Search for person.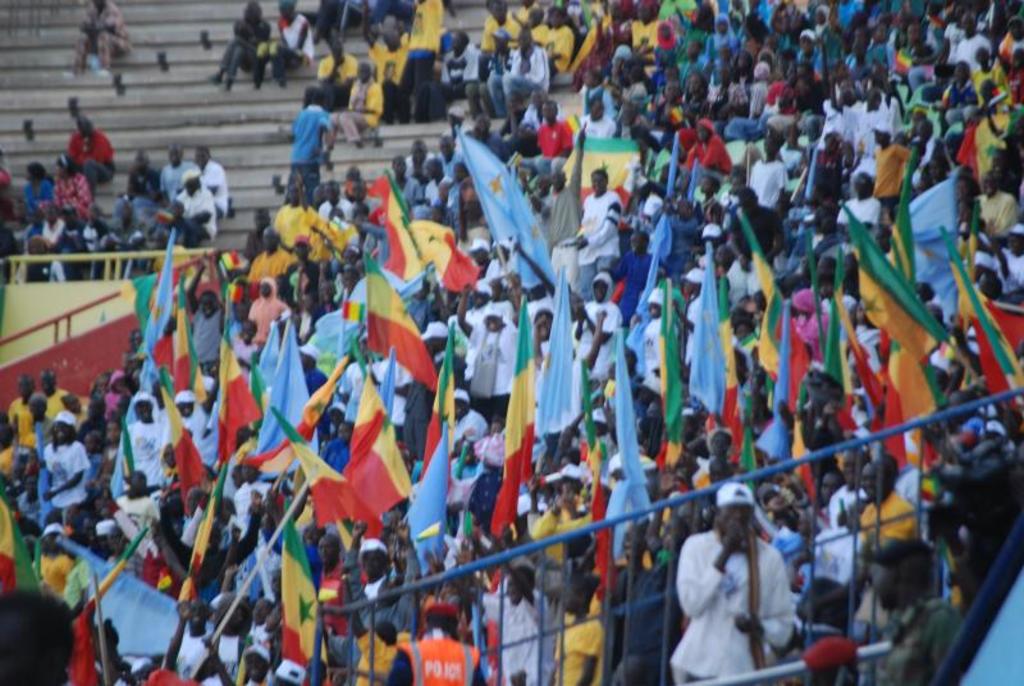
Found at <box>673,122,726,202</box>.
